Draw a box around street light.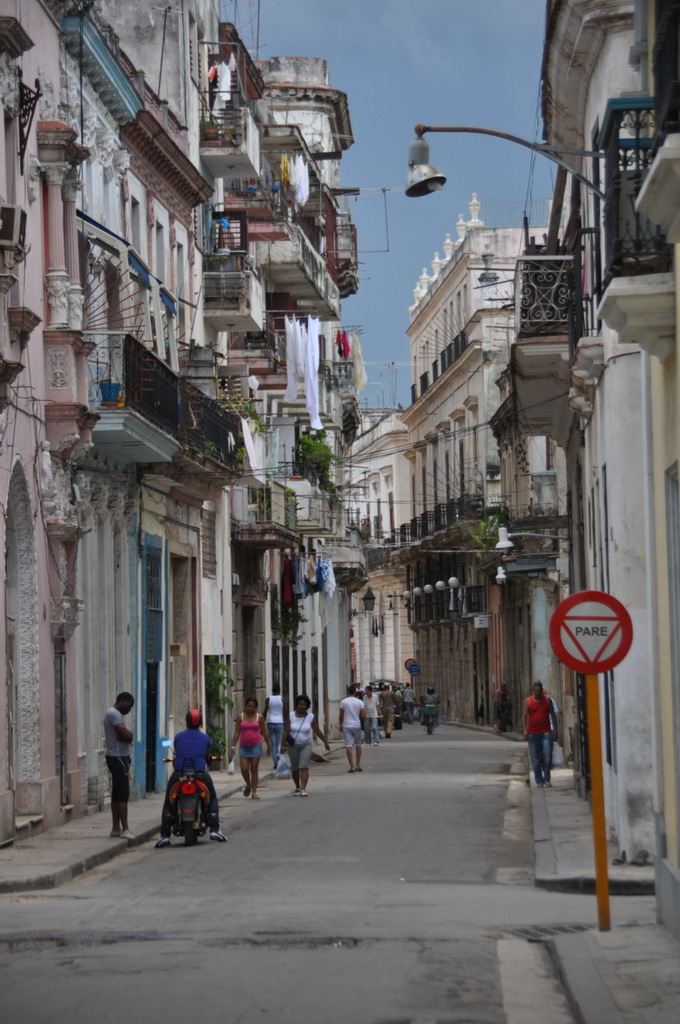
detection(402, 119, 617, 276).
